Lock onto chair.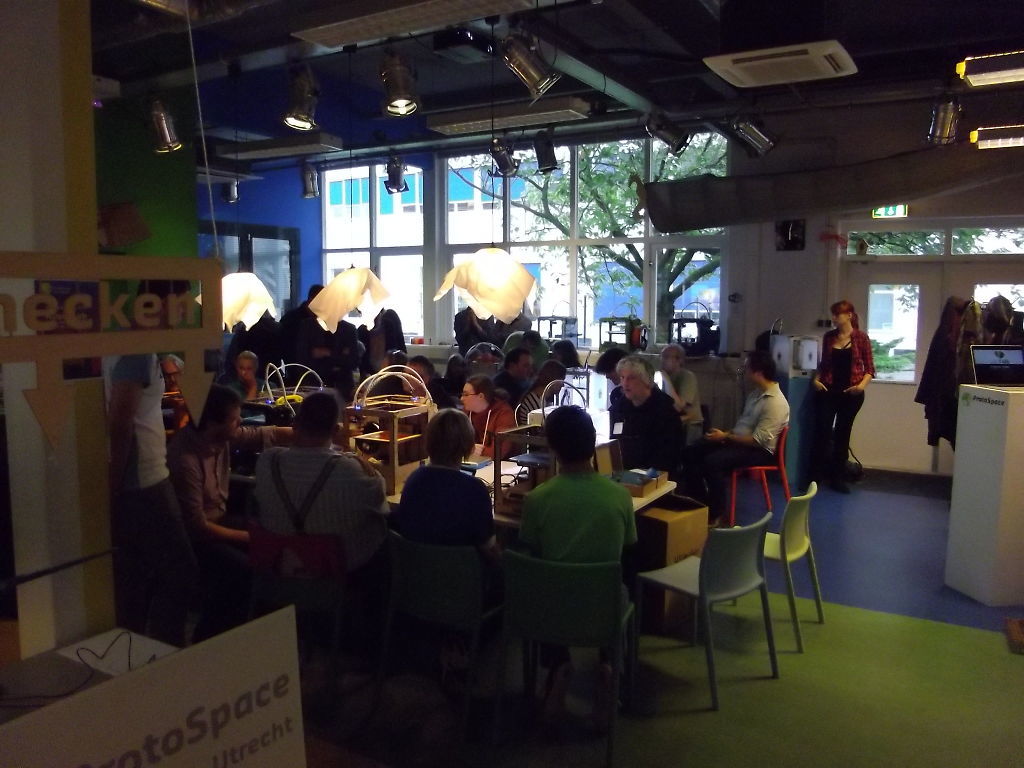
Locked: 140,472,214,622.
